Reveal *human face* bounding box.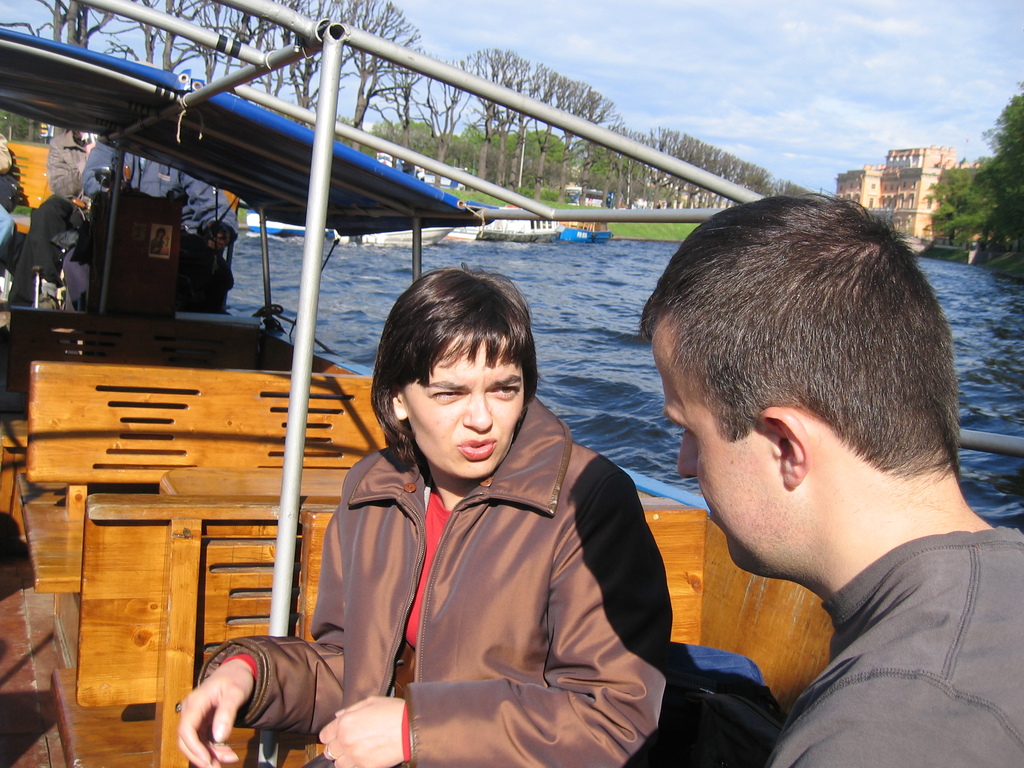
Revealed: left=662, top=323, right=760, bottom=573.
